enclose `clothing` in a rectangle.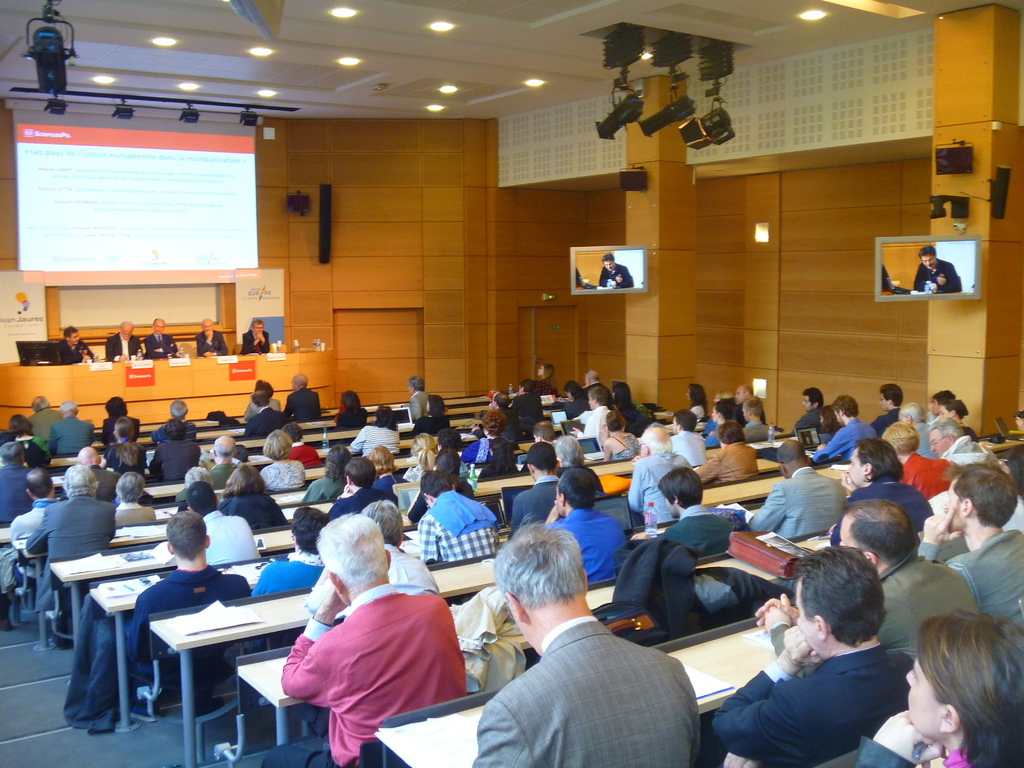
[287, 440, 327, 467].
